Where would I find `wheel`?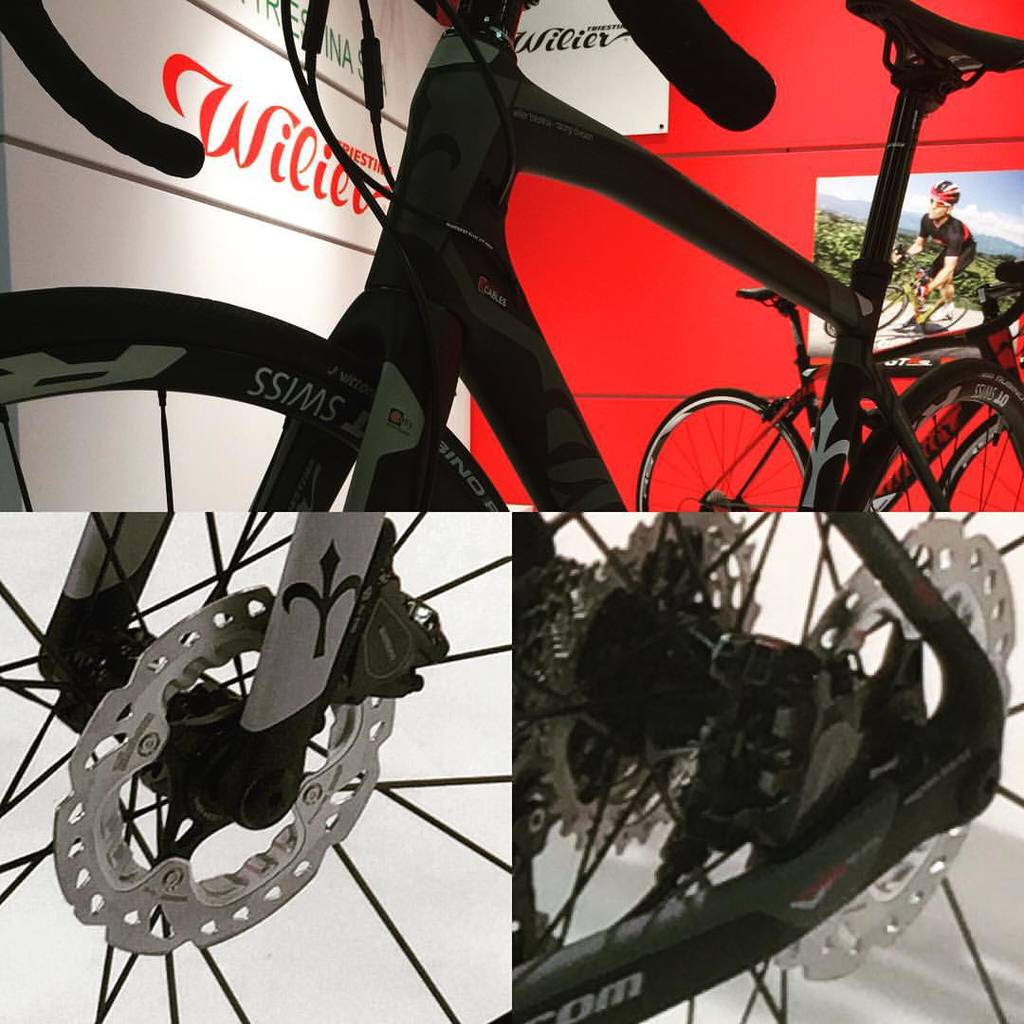
At Rect(833, 356, 1023, 509).
